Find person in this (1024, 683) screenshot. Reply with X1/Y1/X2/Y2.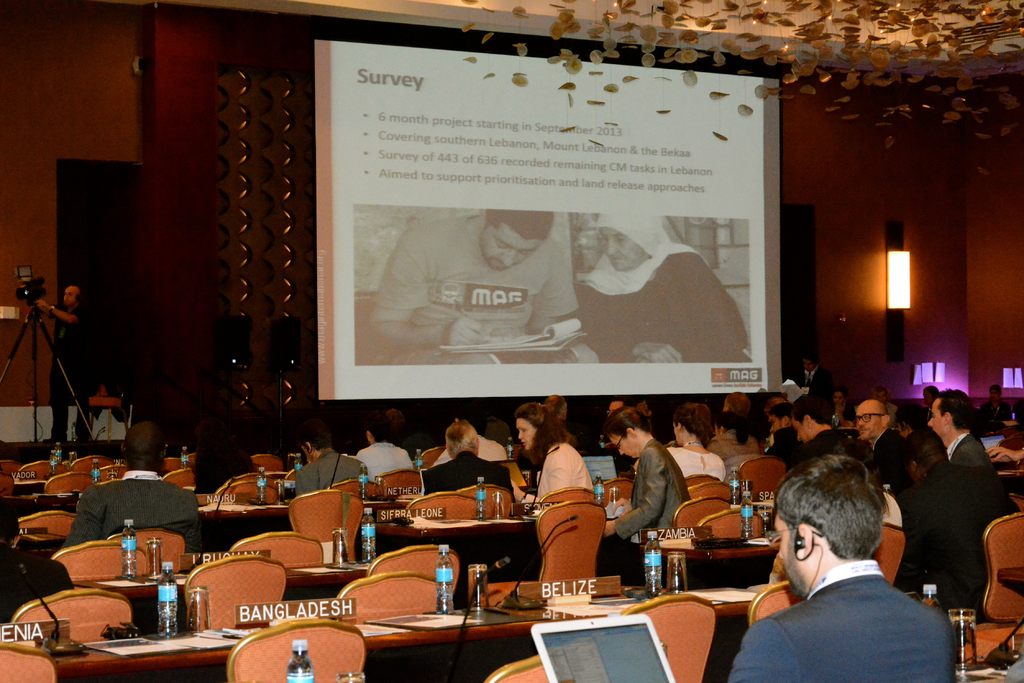
753/388/798/430.
